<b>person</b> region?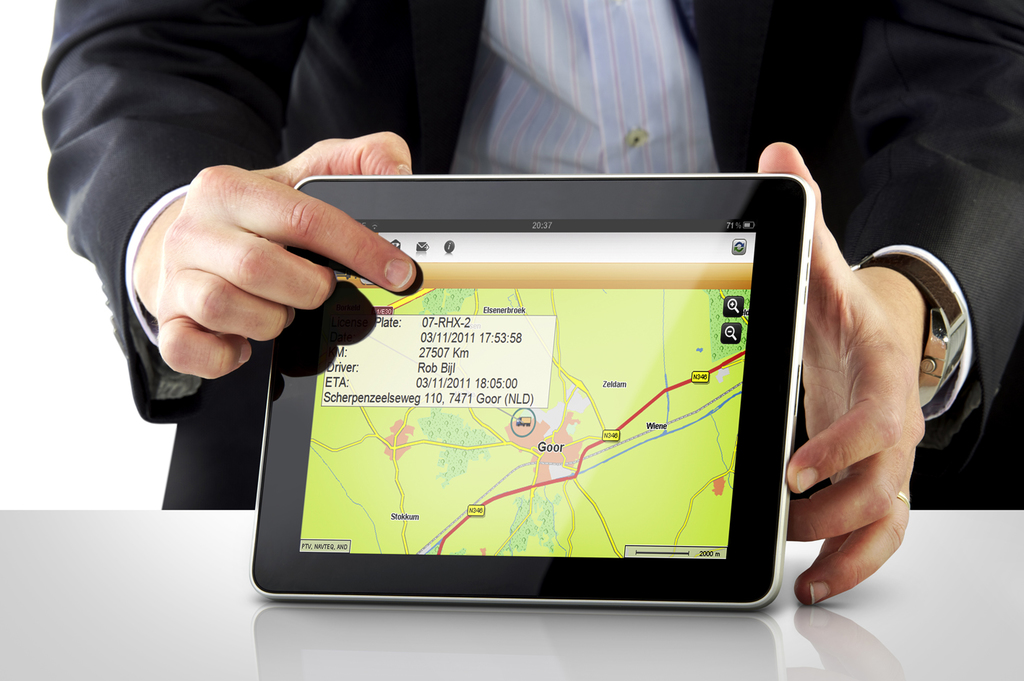
select_region(46, 0, 1023, 505)
